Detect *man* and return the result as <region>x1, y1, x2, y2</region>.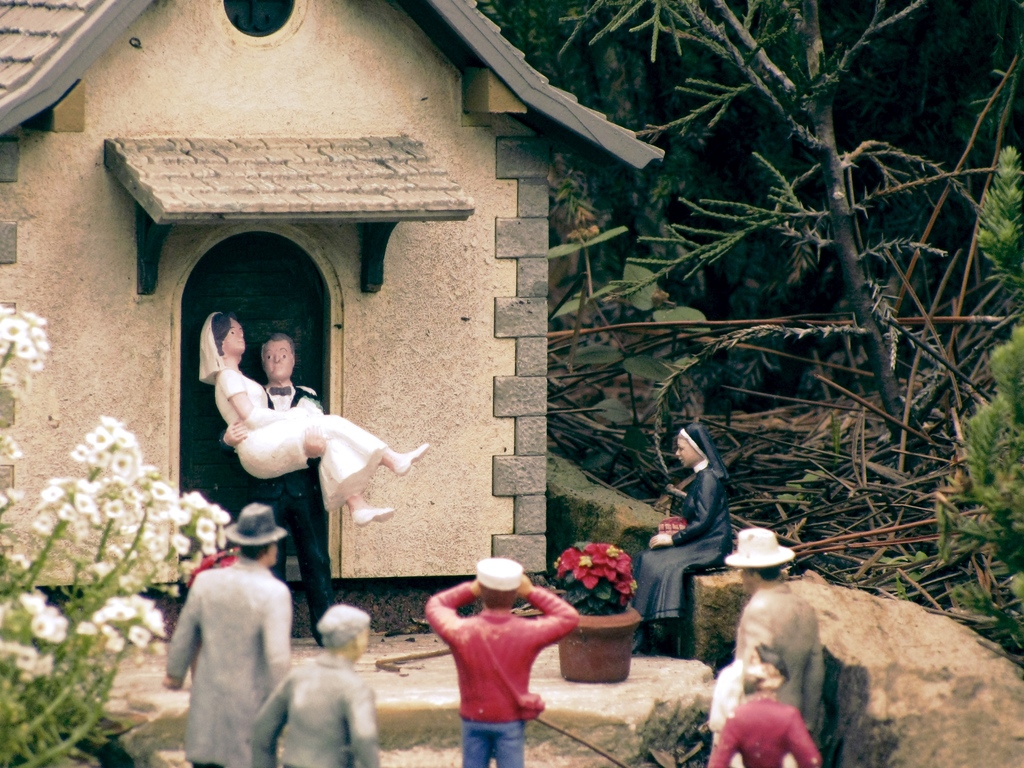
<region>707, 525, 823, 767</region>.
